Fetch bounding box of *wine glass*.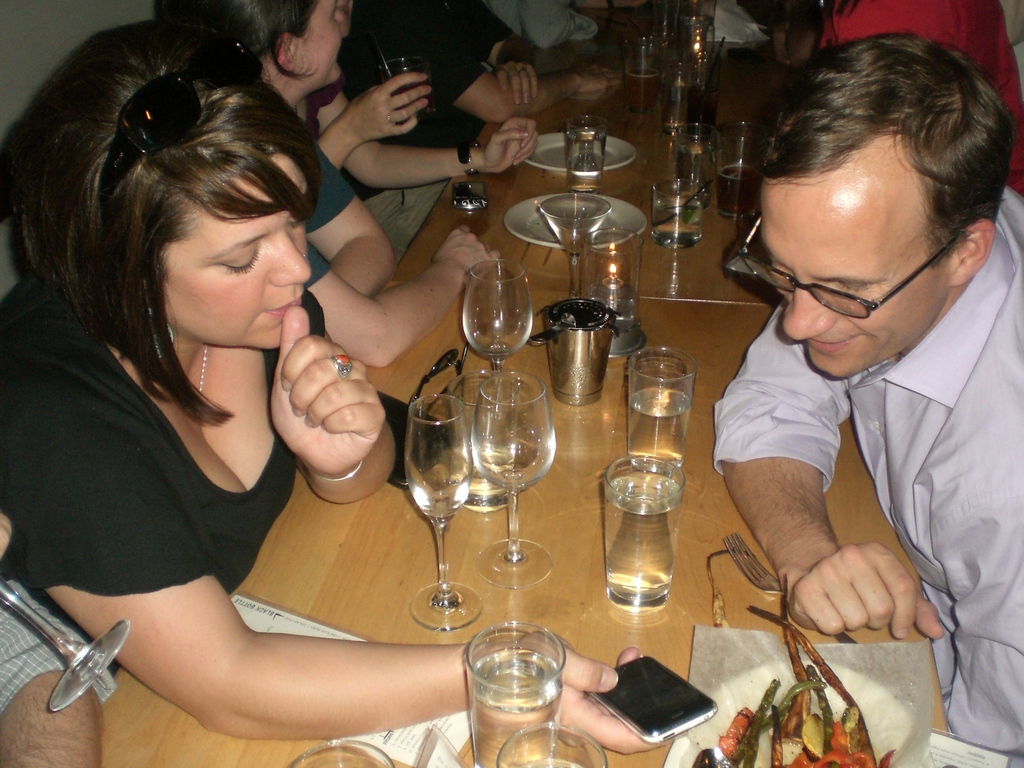
Bbox: BBox(532, 189, 612, 303).
